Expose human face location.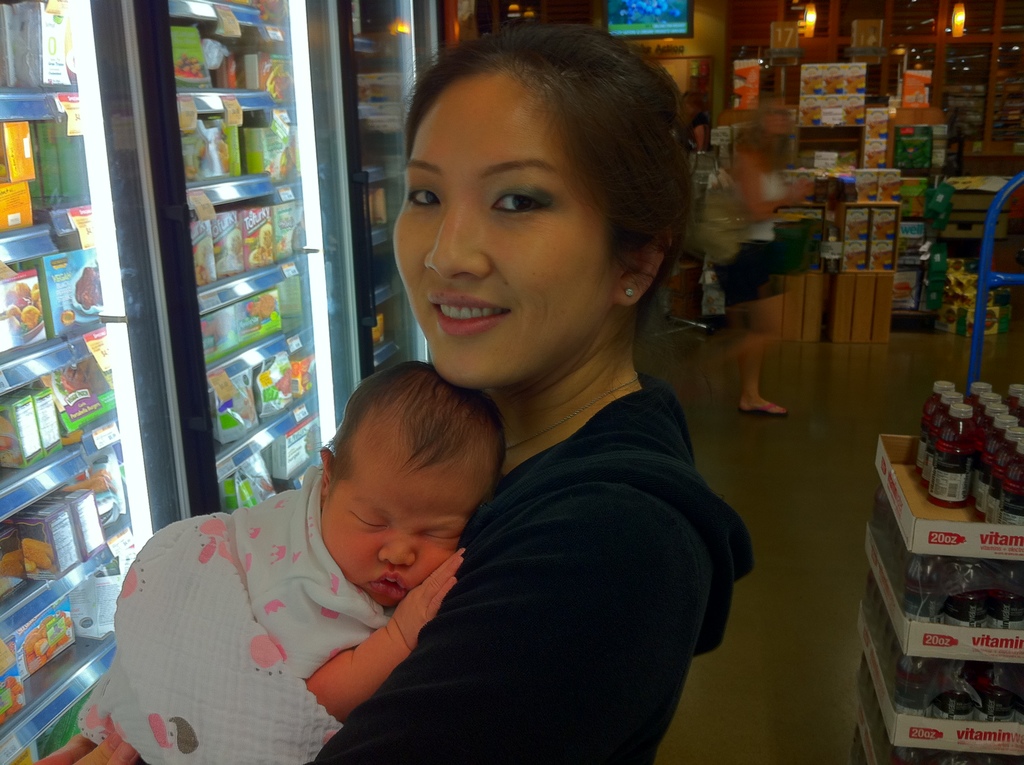
Exposed at select_region(387, 66, 626, 383).
